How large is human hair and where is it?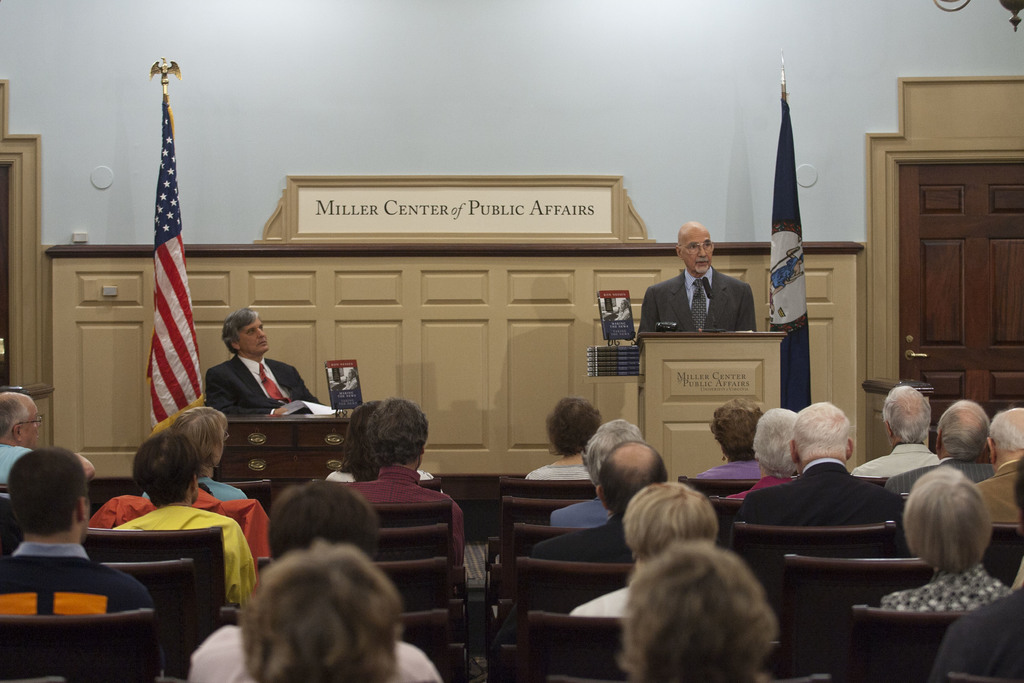
Bounding box: select_region(152, 403, 232, 473).
